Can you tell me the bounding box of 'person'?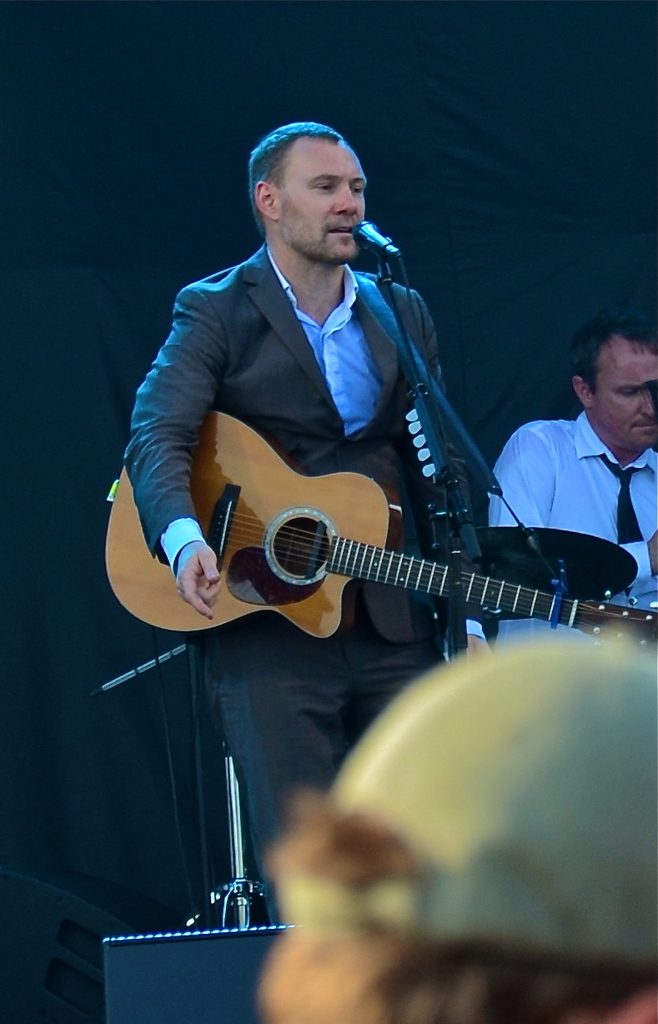
<bbox>484, 311, 657, 656</bbox>.
